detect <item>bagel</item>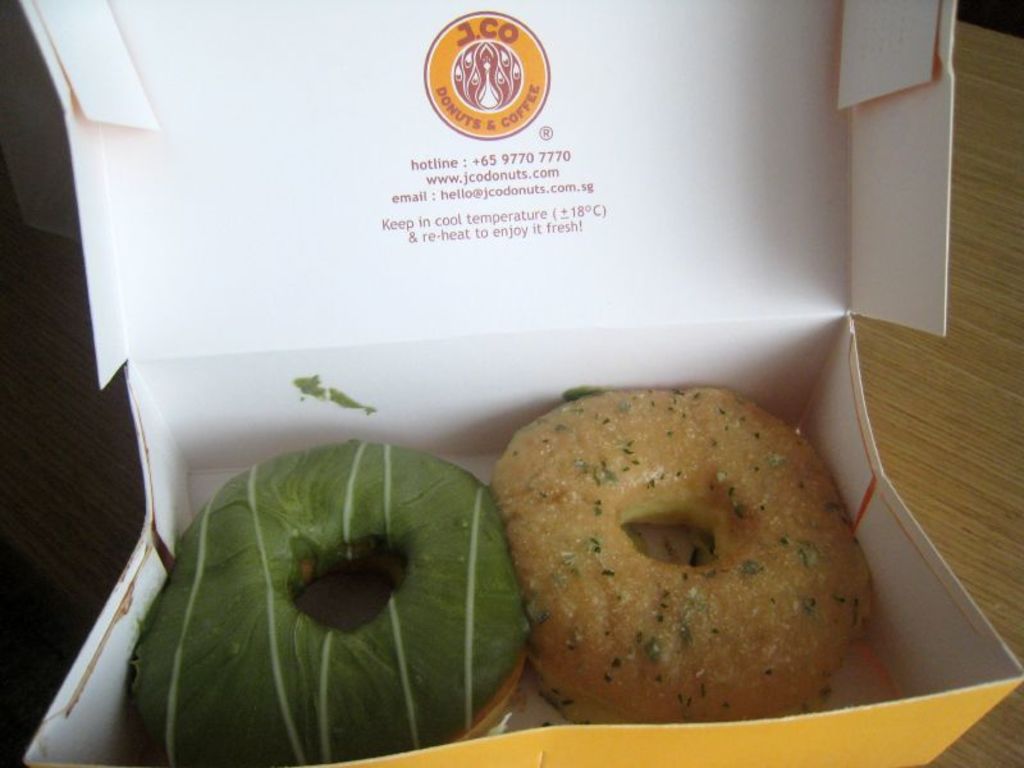
134, 438, 530, 767
